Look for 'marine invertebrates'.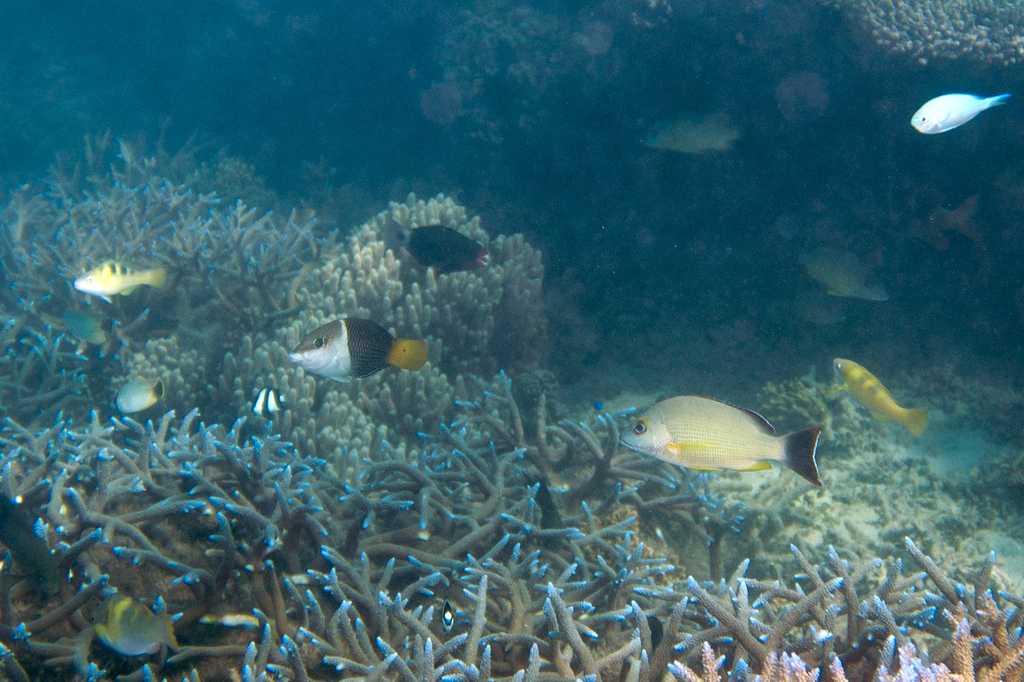
Found: region(824, 0, 1020, 187).
